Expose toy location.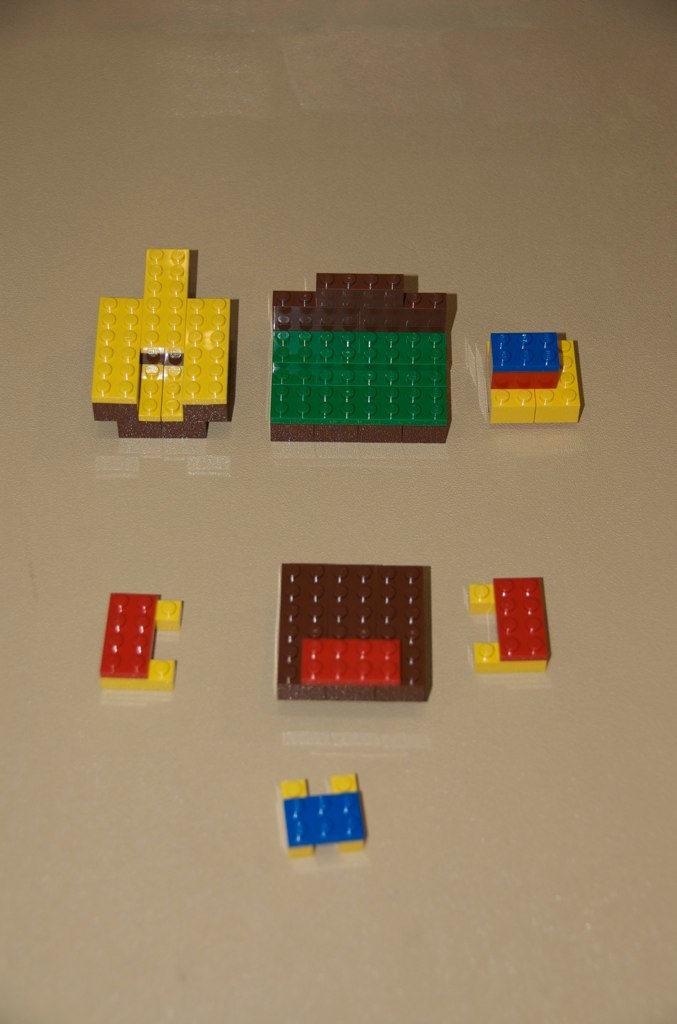
Exposed at BBox(279, 774, 370, 859).
